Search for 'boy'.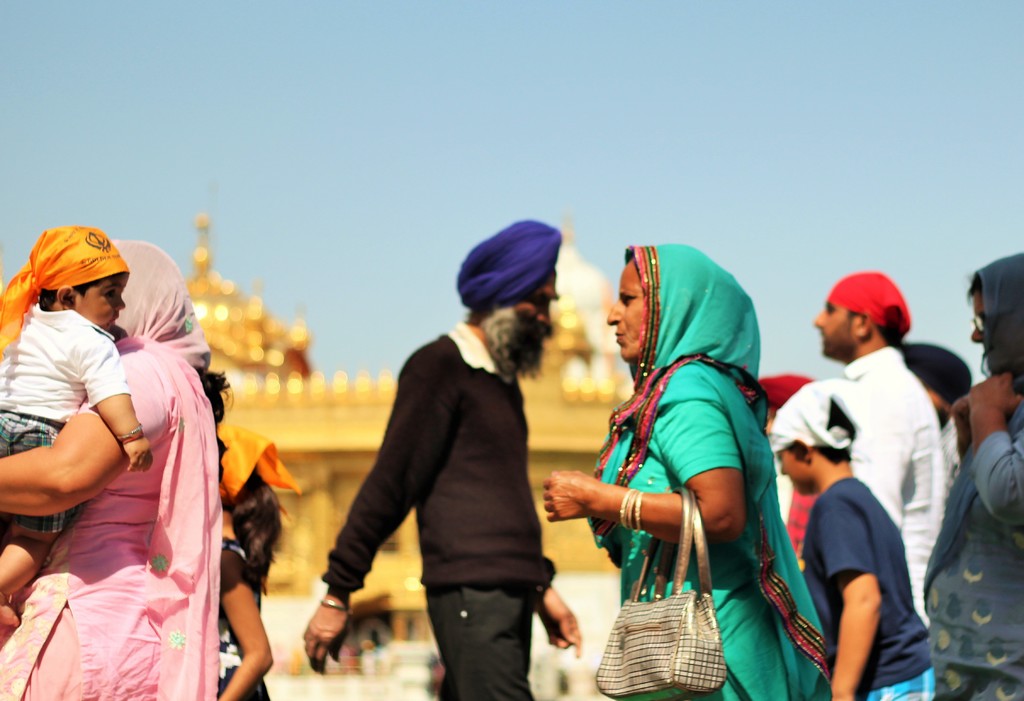
Found at bbox=(775, 273, 950, 629).
